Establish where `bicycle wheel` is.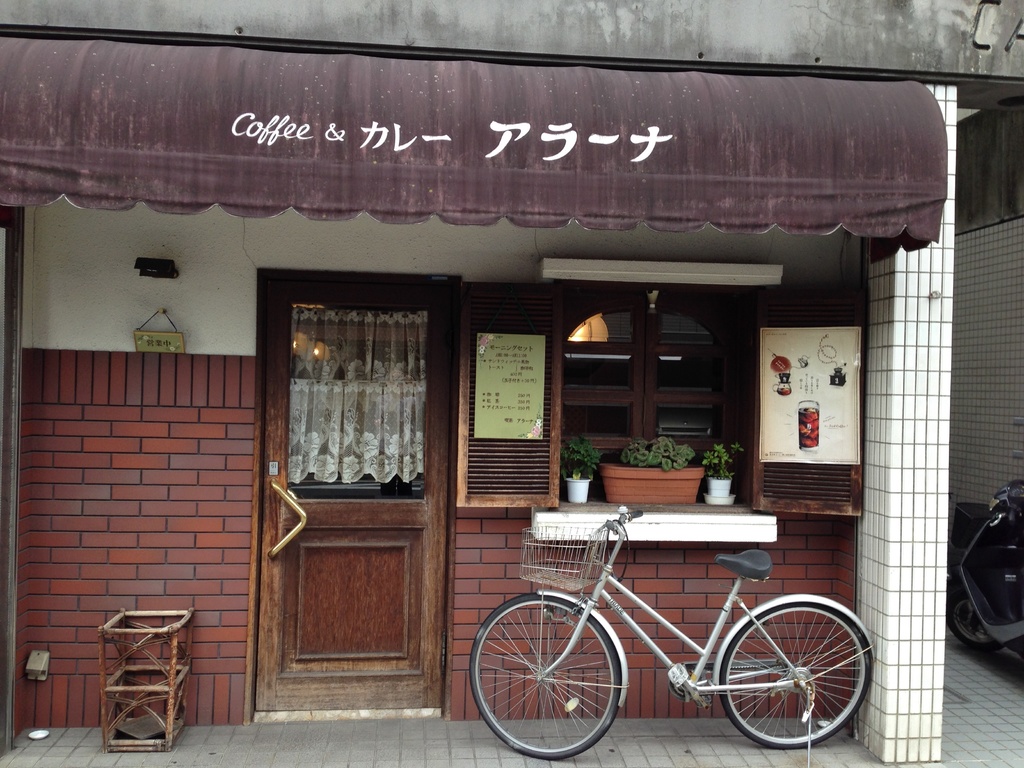
Established at 470, 590, 621, 760.
